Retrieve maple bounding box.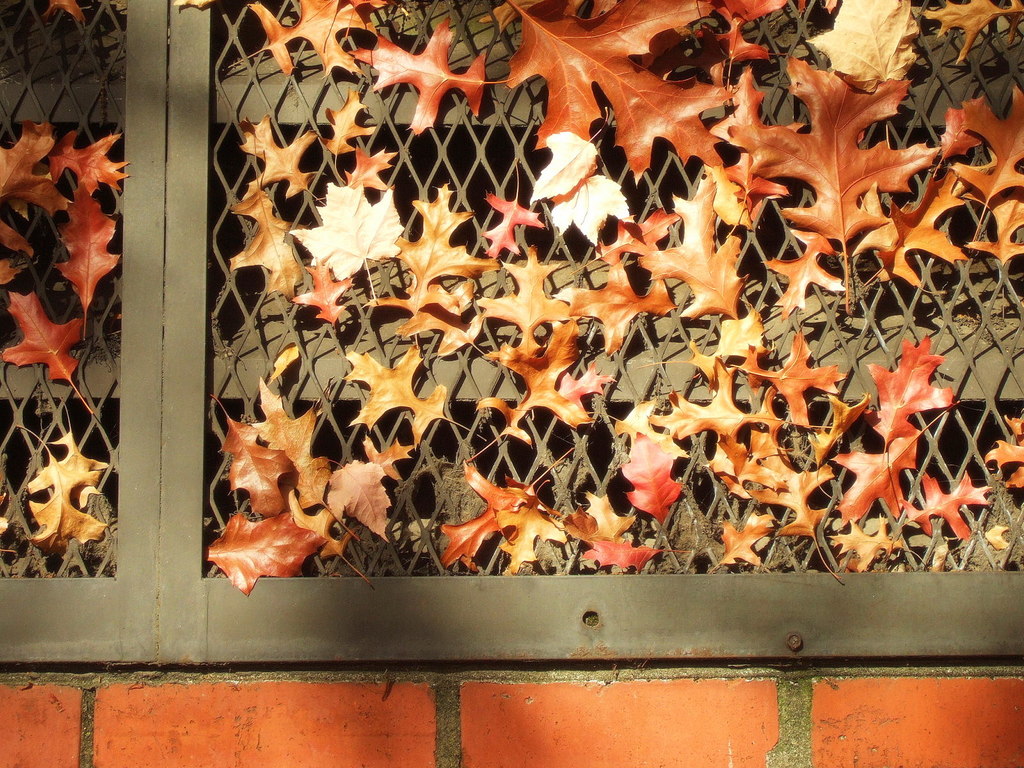
Bounding box: 252 376 339 467.
